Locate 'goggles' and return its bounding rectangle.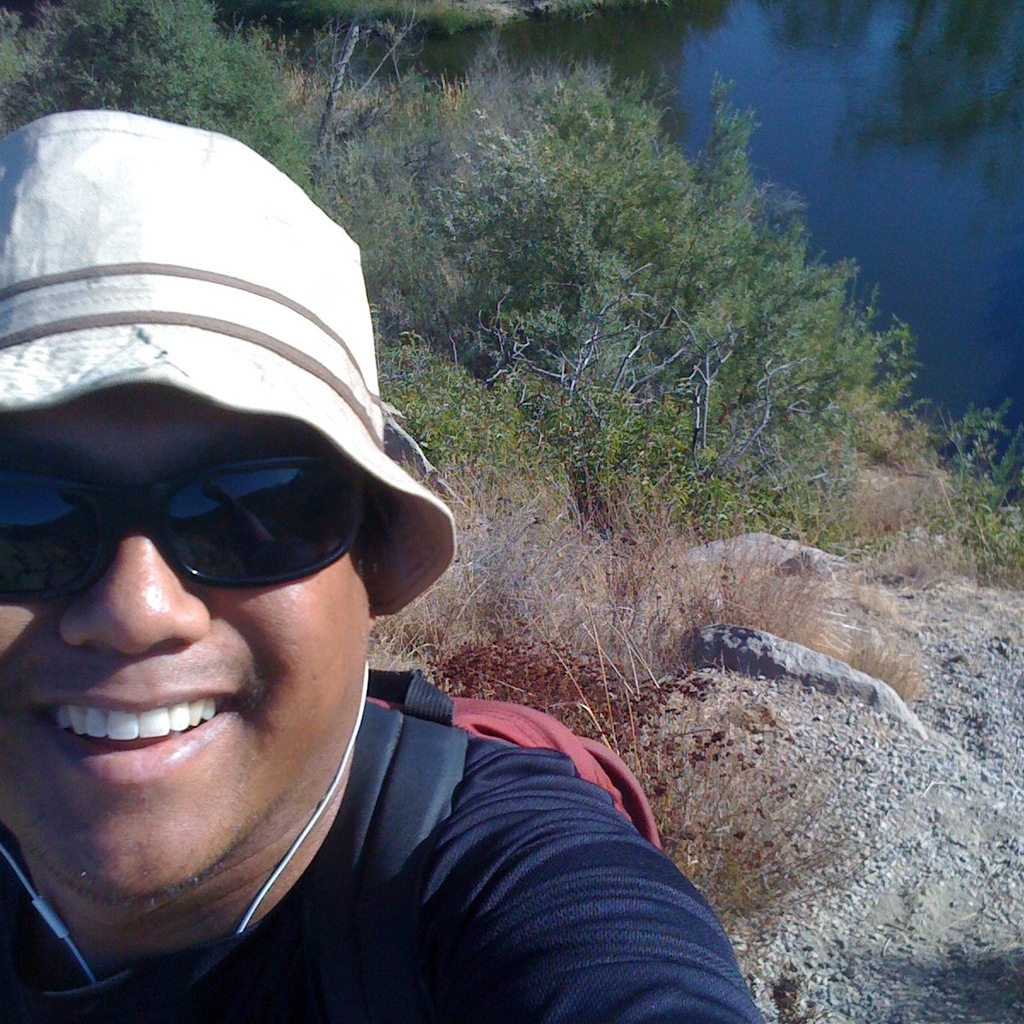
box(0, 454, 373, 620).
